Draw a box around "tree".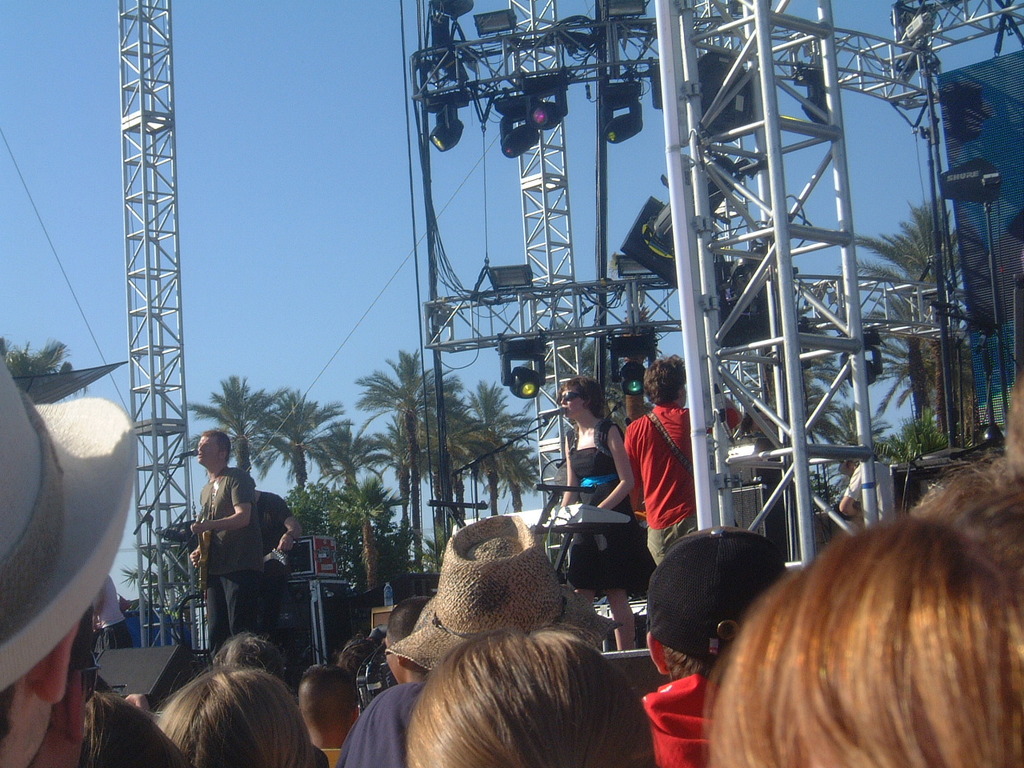
[left=250, top=386, right=346, bottom=494].
